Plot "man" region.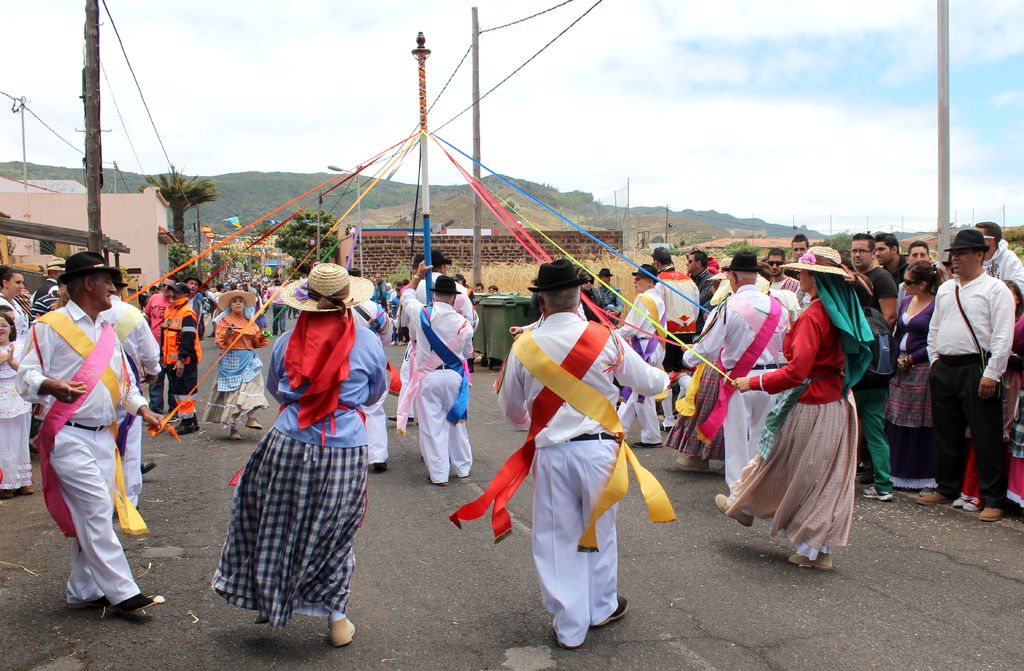
Plotted at bbox=(12, 246, 170, 617).
